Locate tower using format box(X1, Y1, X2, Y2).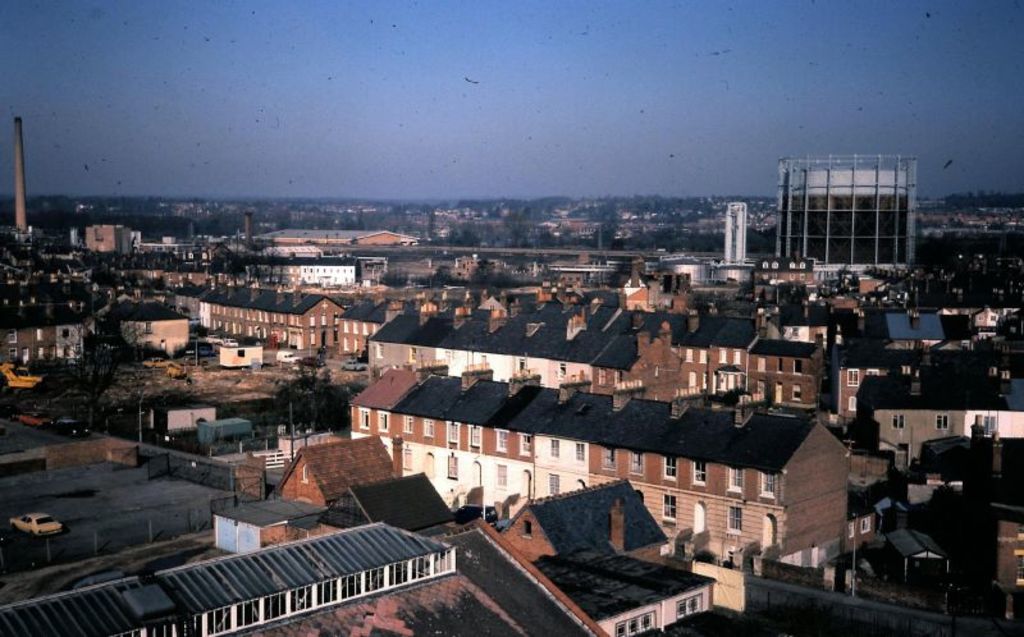
box(13, 118, 26, 235).
